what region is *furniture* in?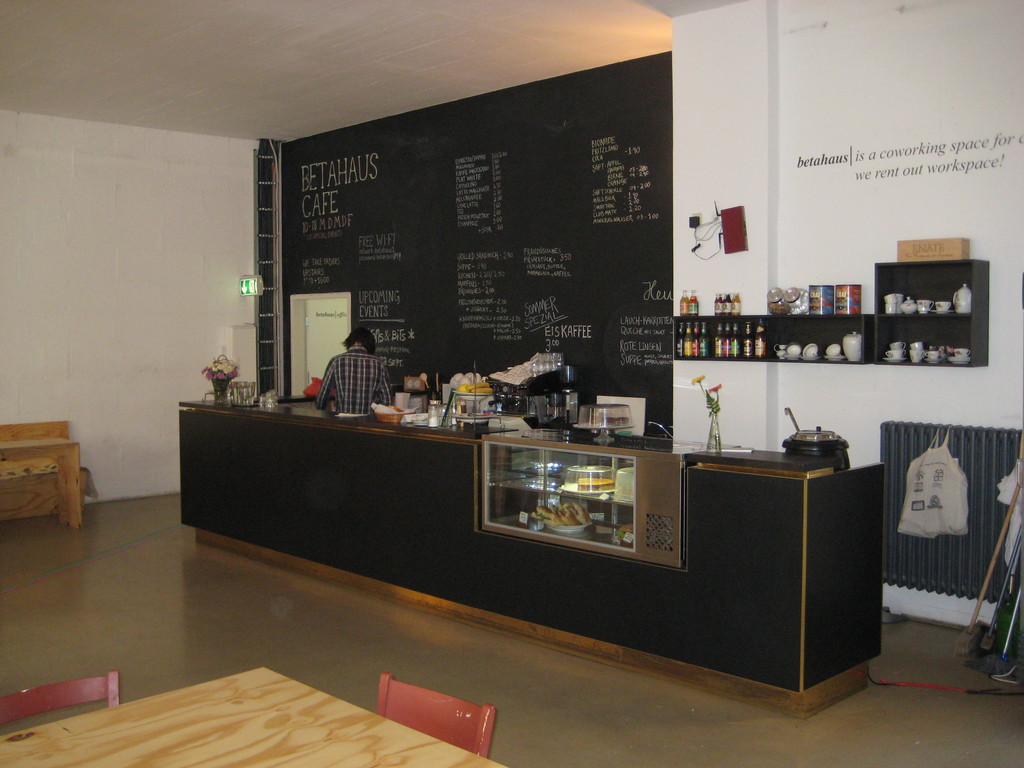
region(369, 675, 493, 753).
